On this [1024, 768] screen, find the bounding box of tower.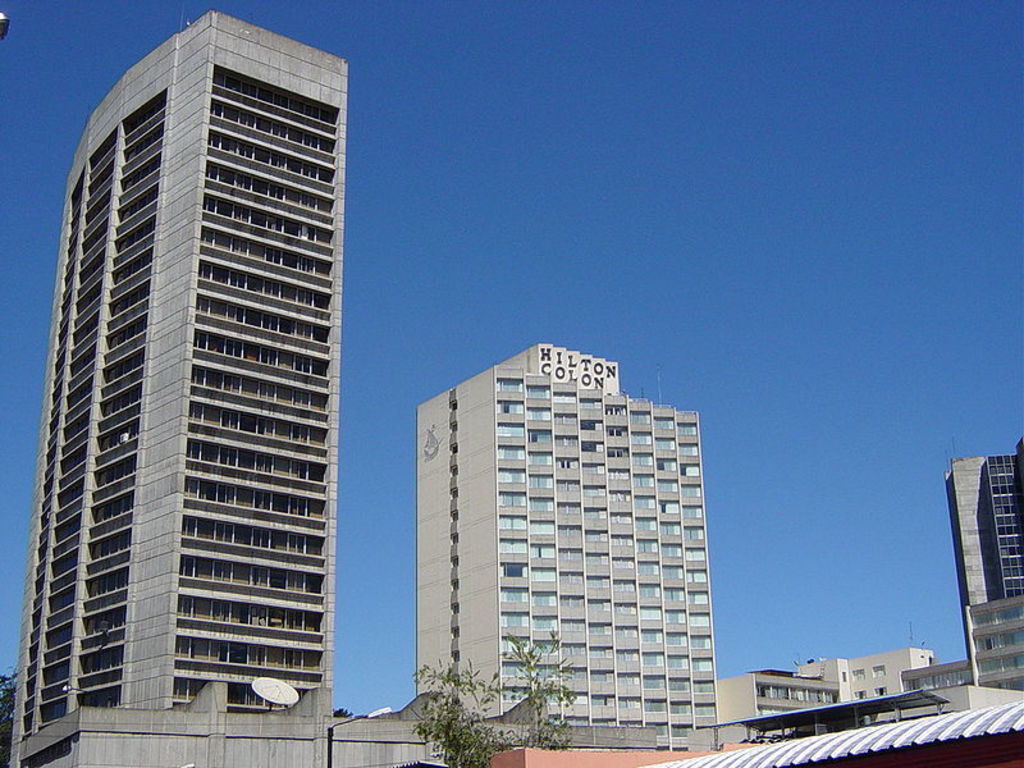
Bounding box: [x1=410, y1=329, x2=717, y2=733].
